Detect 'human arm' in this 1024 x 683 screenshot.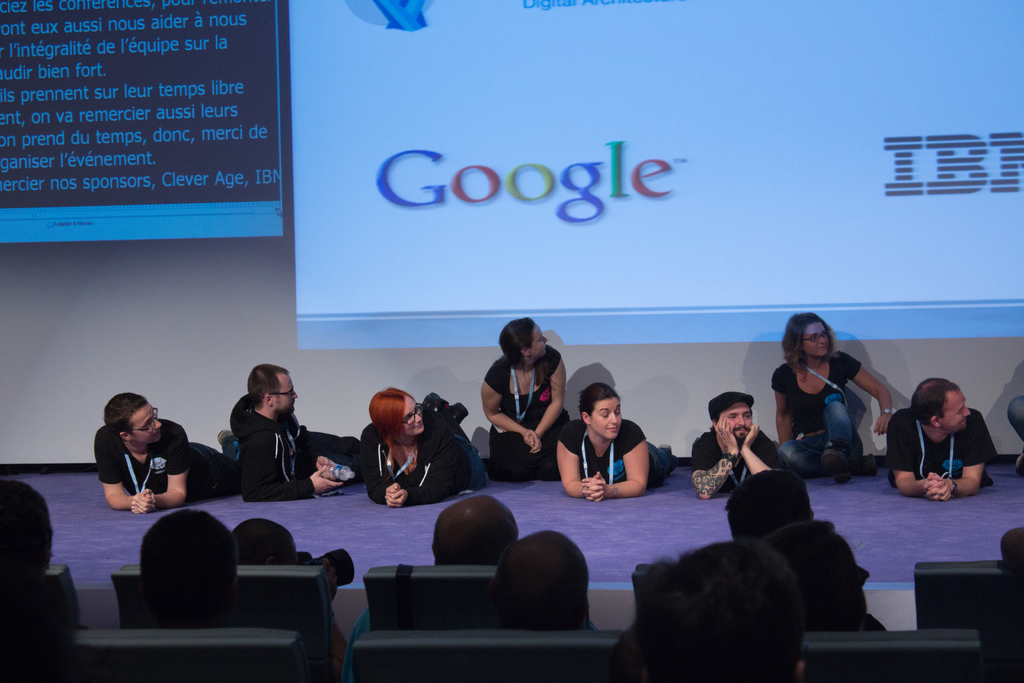
Detection: 383:437:472:505.
